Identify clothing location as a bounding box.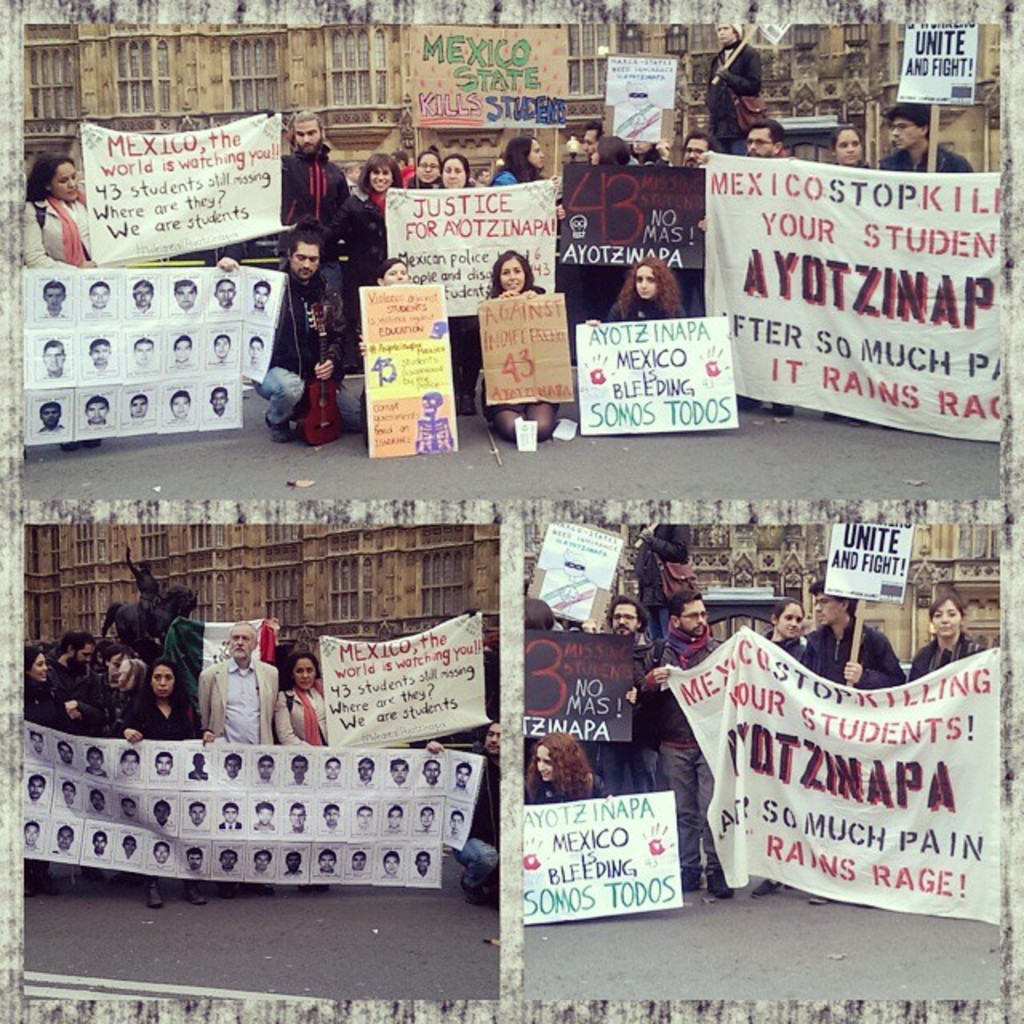
{"left": 797, "top": 605, "right": 901, "bottom": 690}.
